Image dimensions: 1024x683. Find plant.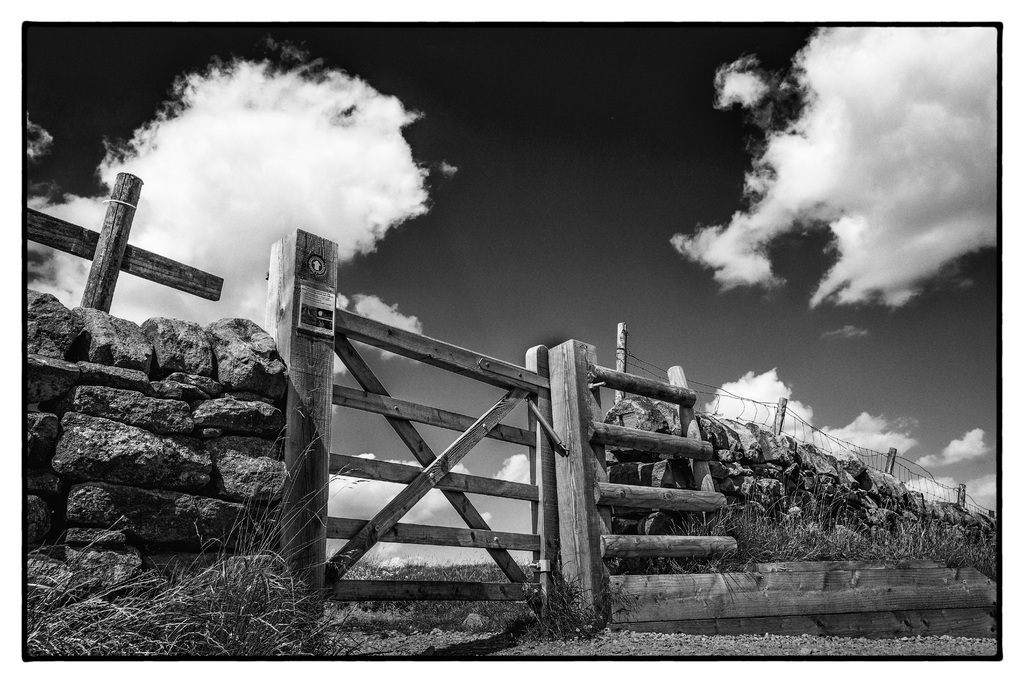
<box>343,559,573,637</box>.
